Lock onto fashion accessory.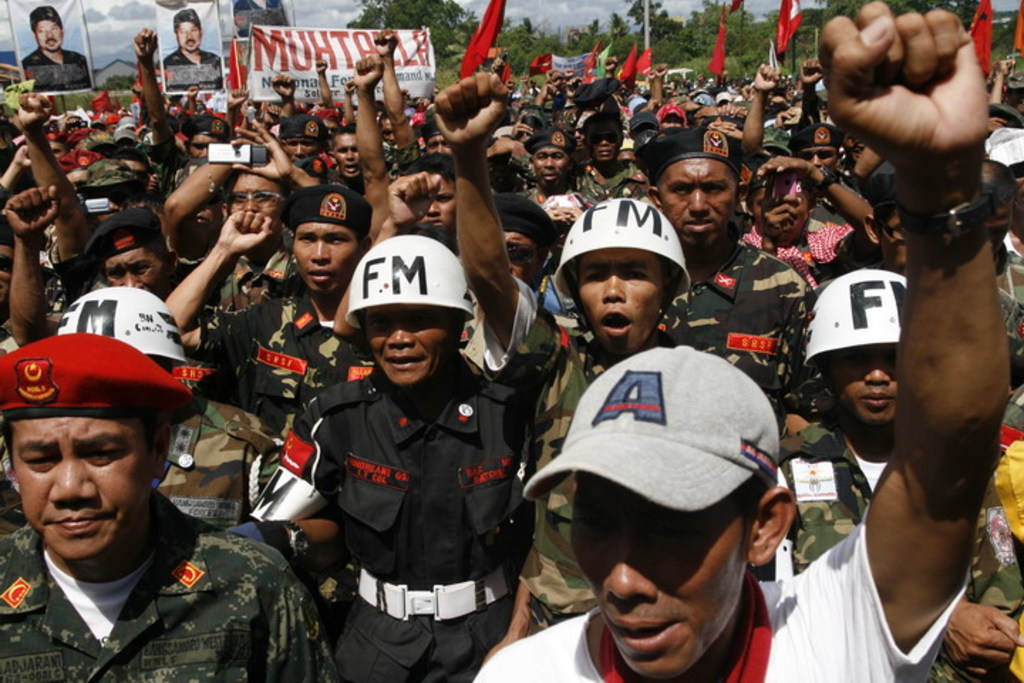
Locked: l=112, t=128, r=139, b=142.
